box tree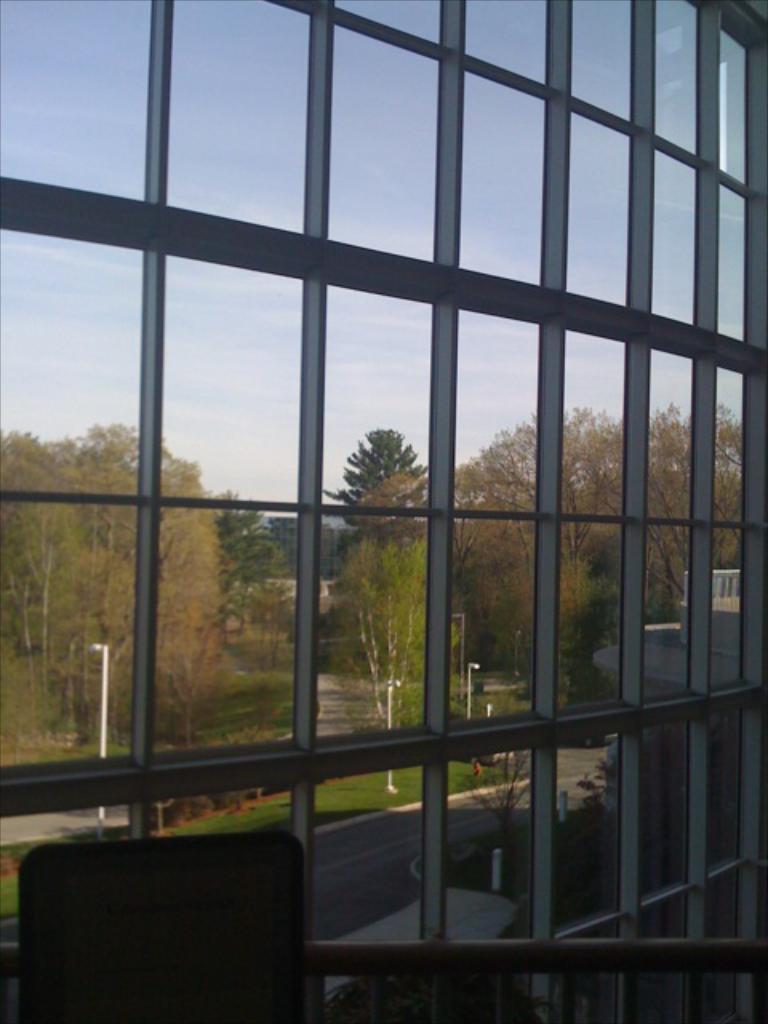
rect(552, 563, 730, 736)
